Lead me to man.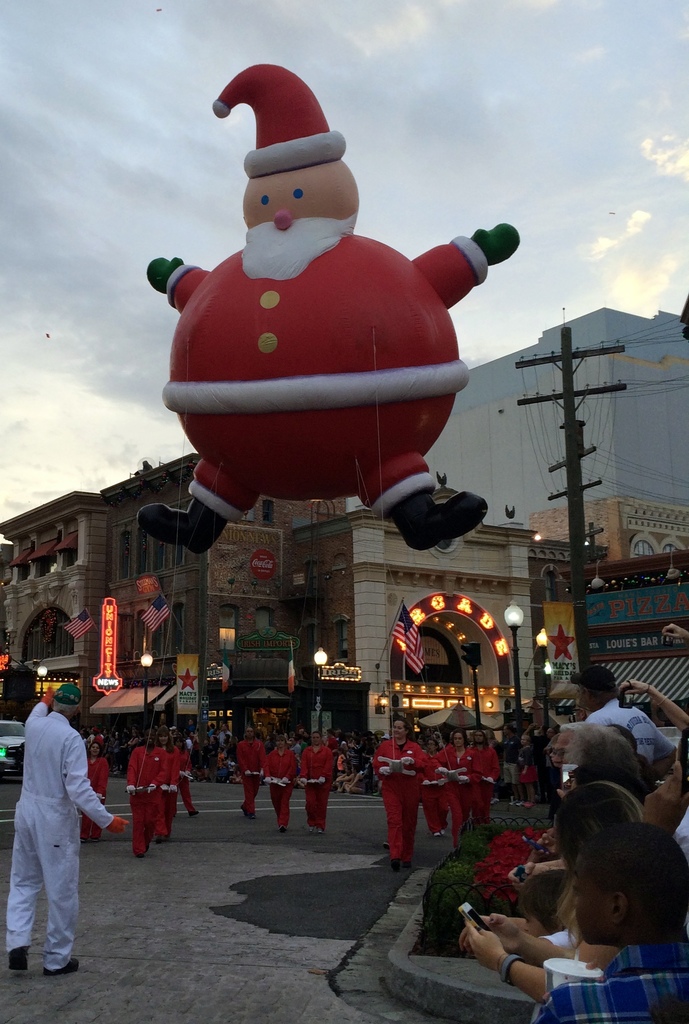
Lead to 186:716:193:732.
